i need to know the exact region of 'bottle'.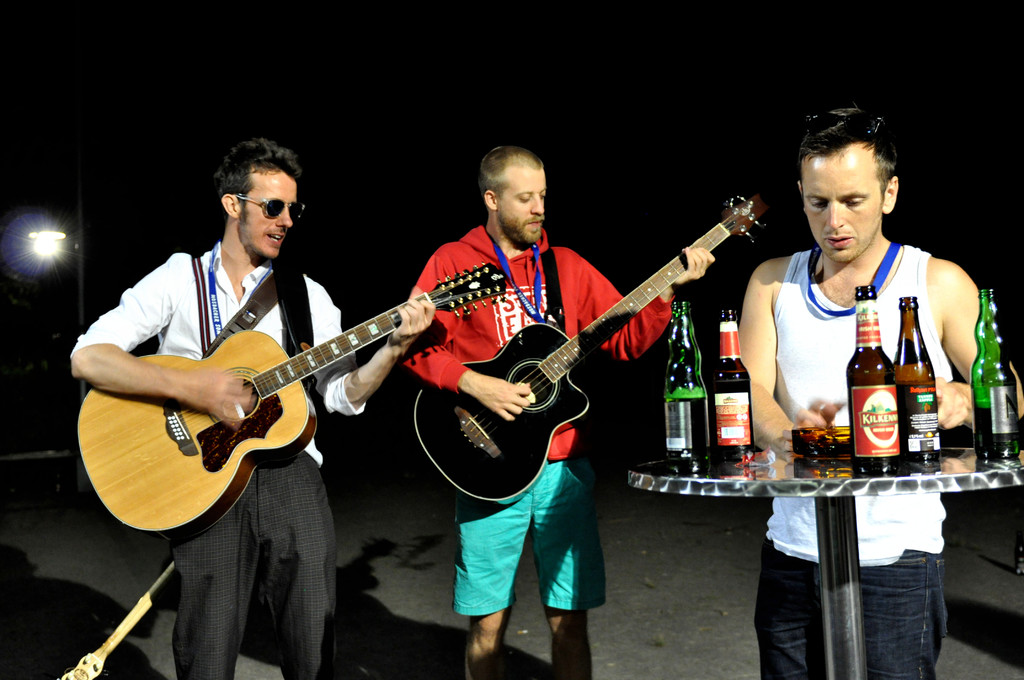
Region: box(840, 283, 905, 472).
